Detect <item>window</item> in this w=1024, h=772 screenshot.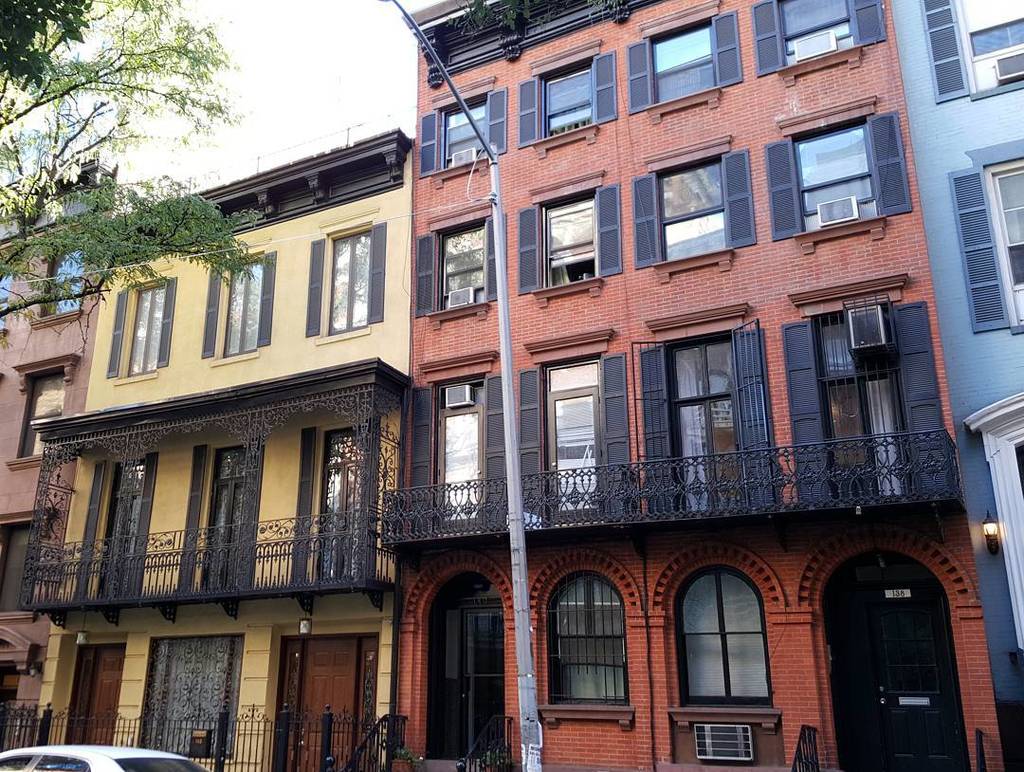
Detection: {"x1": 16, "y1": 369, "x2": 61, "y2": 455}.
